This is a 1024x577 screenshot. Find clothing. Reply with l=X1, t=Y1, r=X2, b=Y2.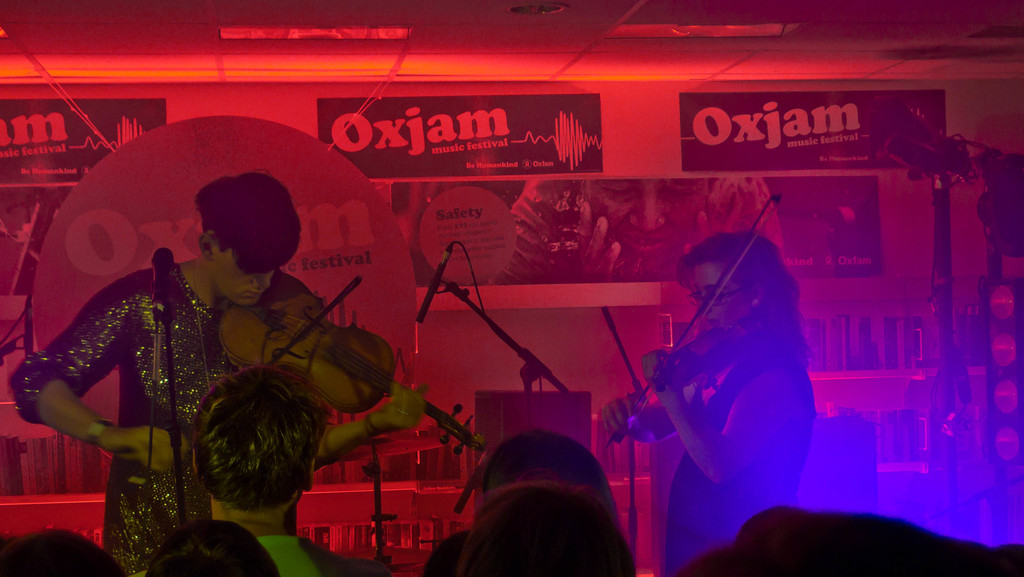
l=662, t=332, r=780, b=573.
